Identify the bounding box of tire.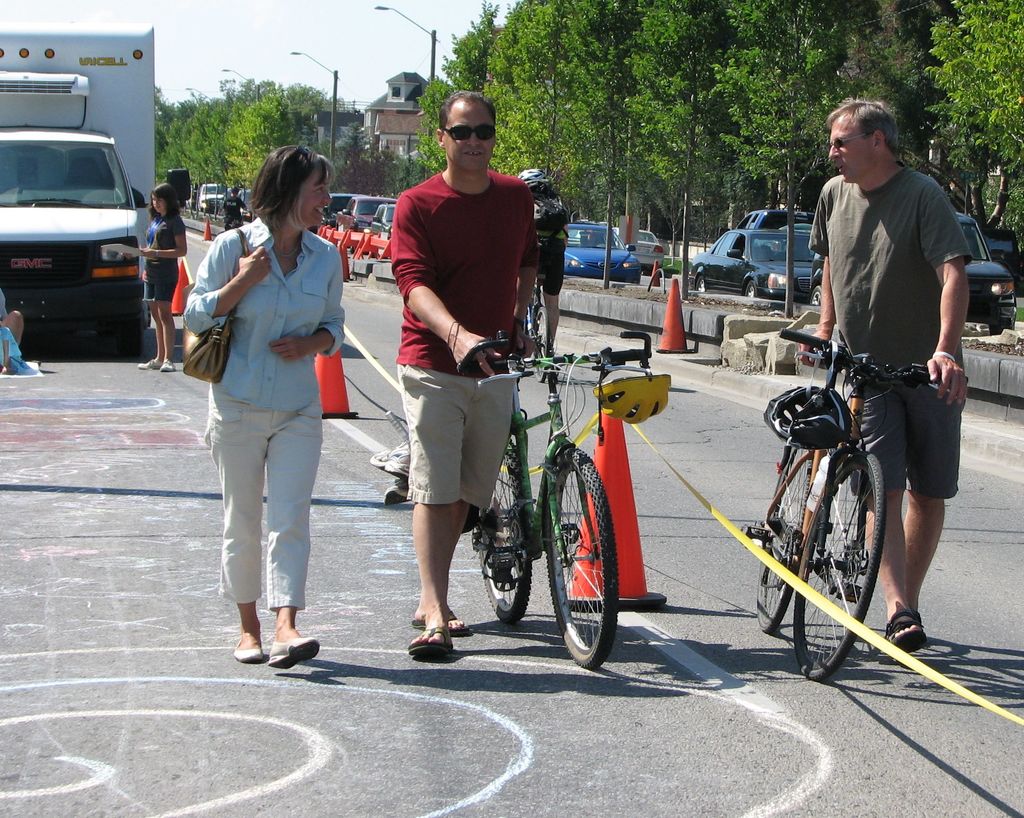
bbox=(810, 285, 822, 307).
